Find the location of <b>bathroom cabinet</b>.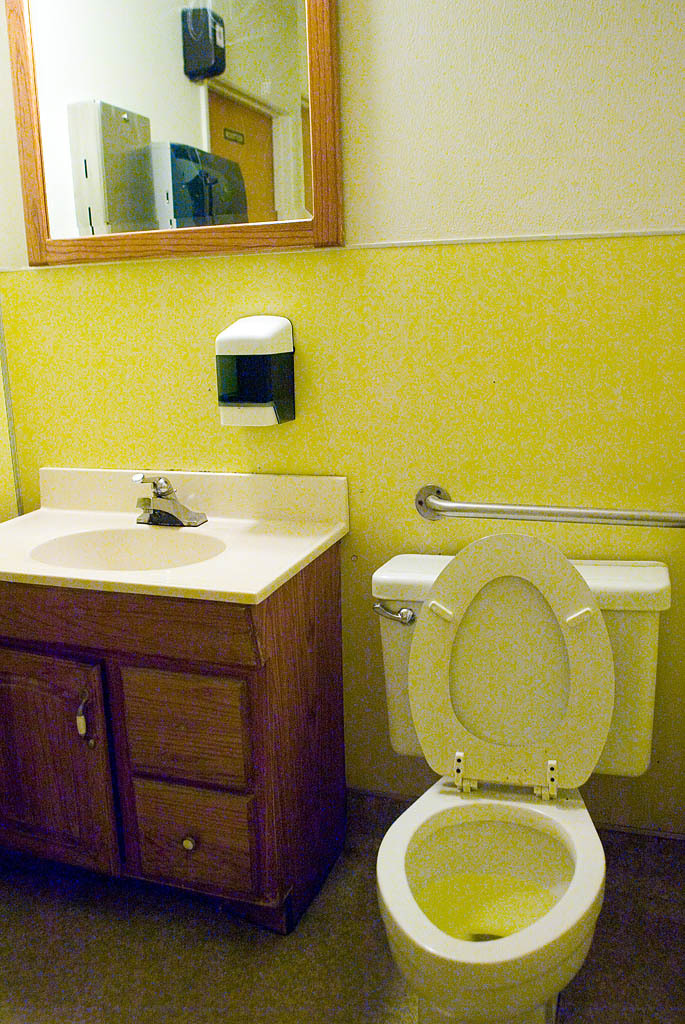
Location: select_region(0, 453, 350, 938).
